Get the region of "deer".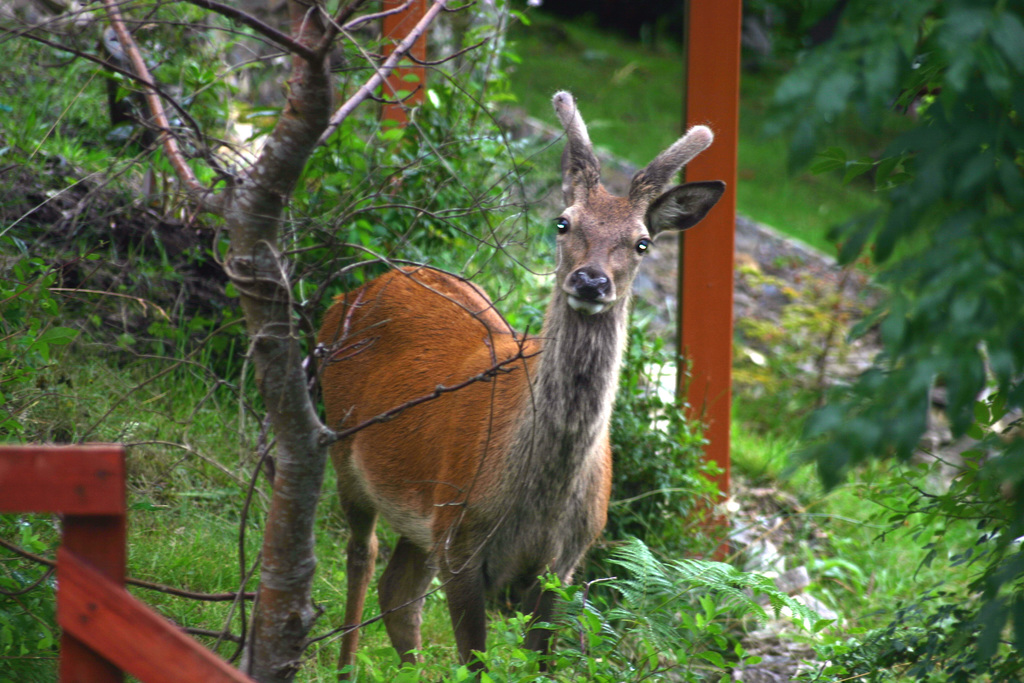
315, 91, 726, 682.
